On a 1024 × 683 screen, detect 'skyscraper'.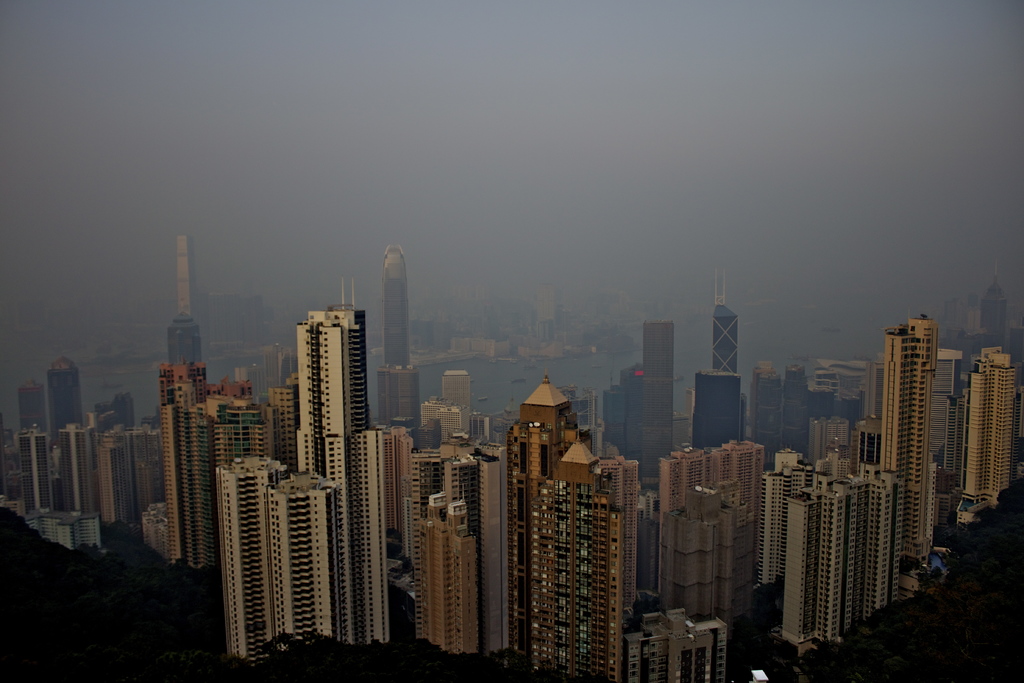
bbox=(131, 427, 170, 536).
